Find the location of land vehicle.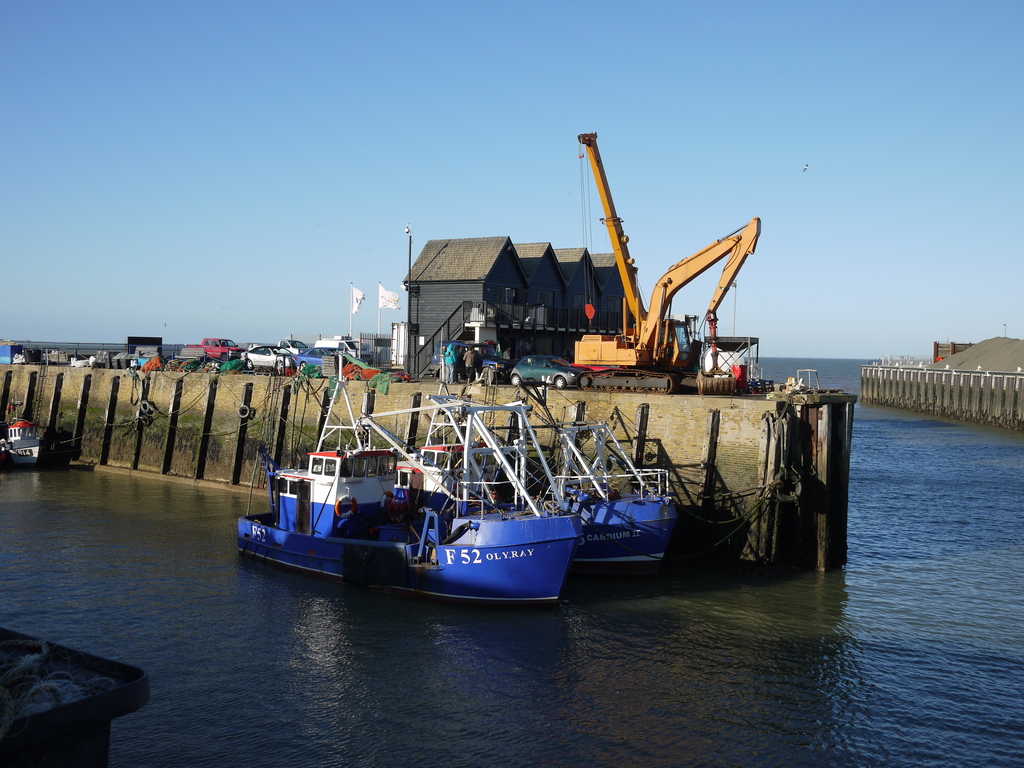
Location: locate(315, 339, 372, 365).
